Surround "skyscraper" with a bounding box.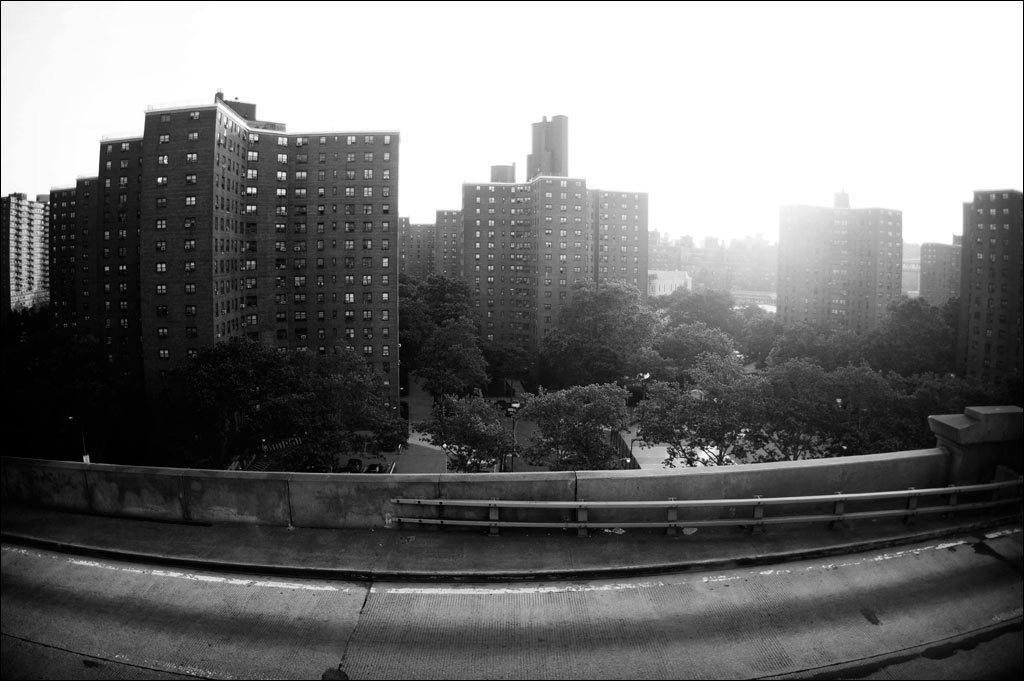
(589, 183, 644, 295).
